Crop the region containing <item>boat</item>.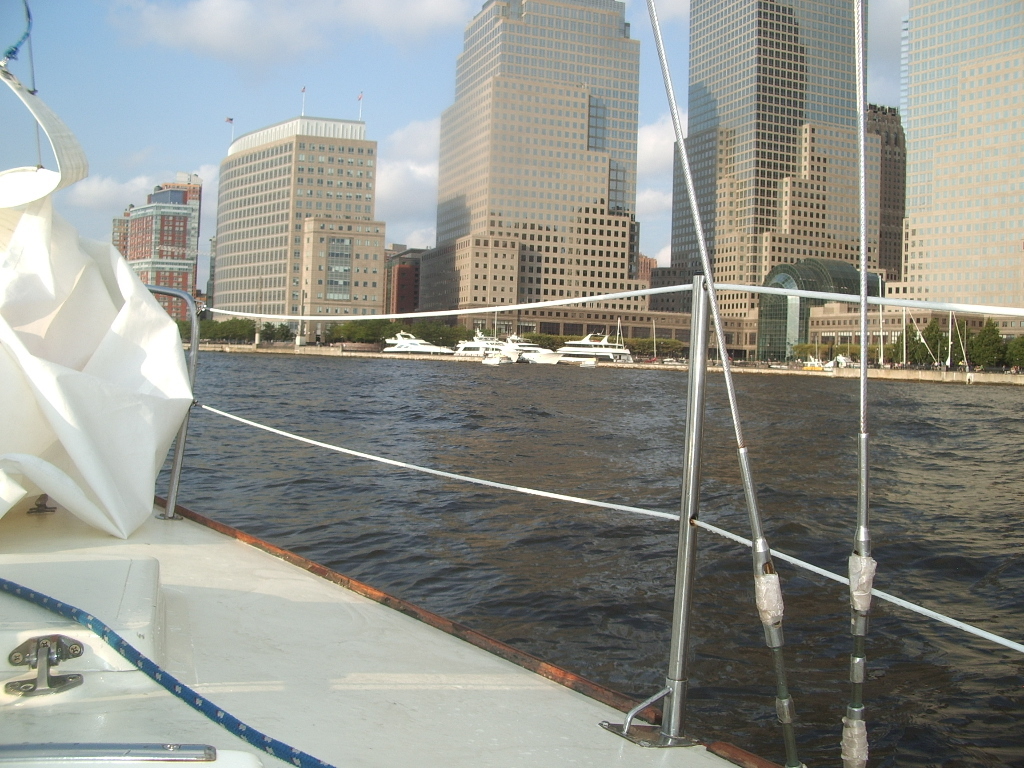
Crop region: [0, 0, 1023, 767].
